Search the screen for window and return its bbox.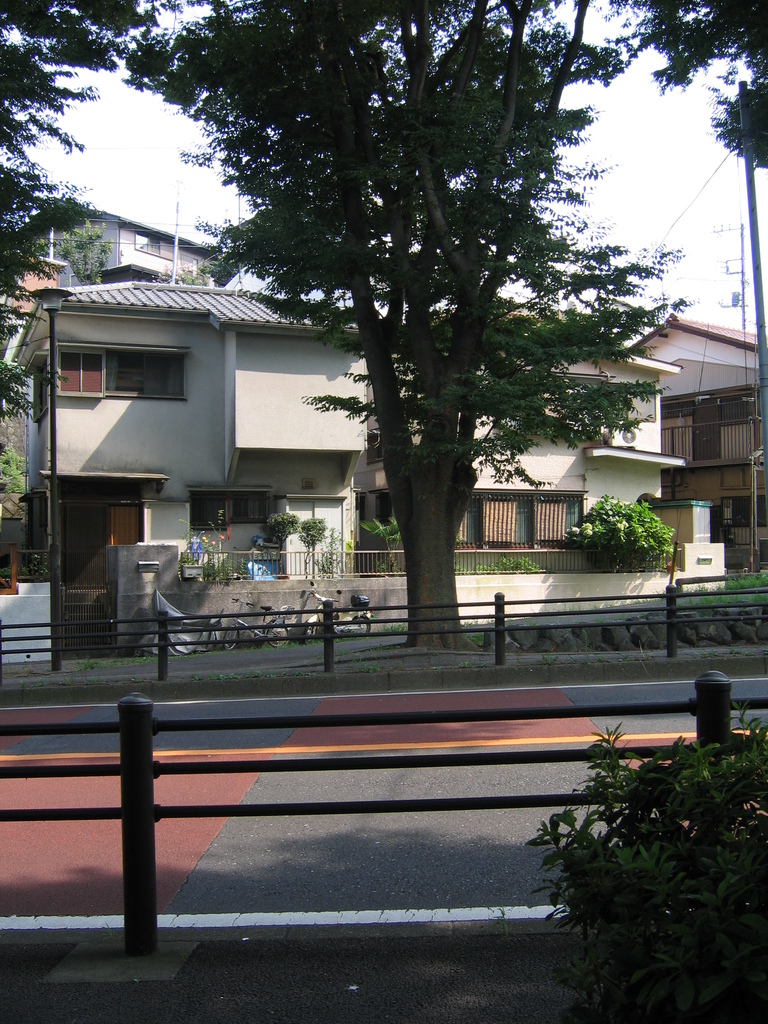
Found: [135,226,170,256].
